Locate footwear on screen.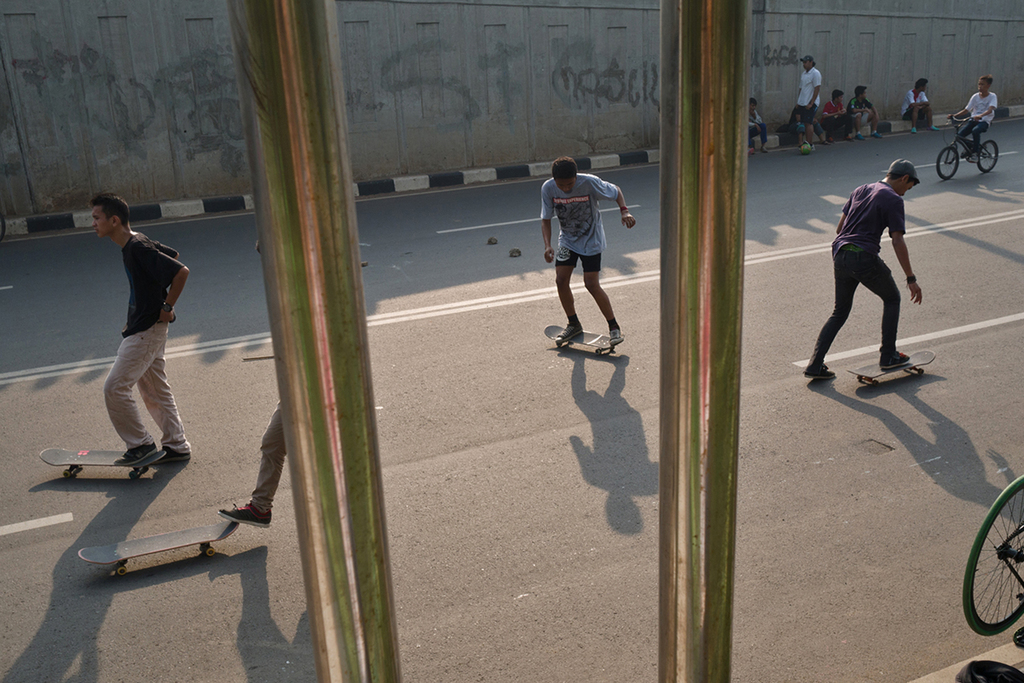
On screen at BBox(220, 497, 268, 527).
